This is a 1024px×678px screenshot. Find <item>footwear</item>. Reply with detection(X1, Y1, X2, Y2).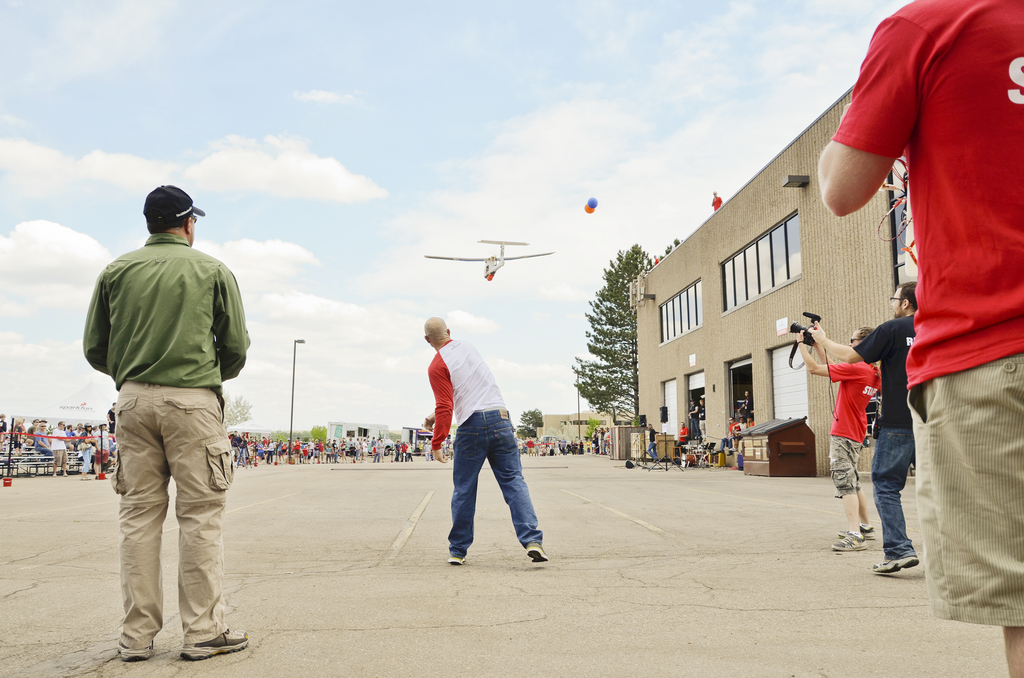
detection(725, 452, 733, 456).
